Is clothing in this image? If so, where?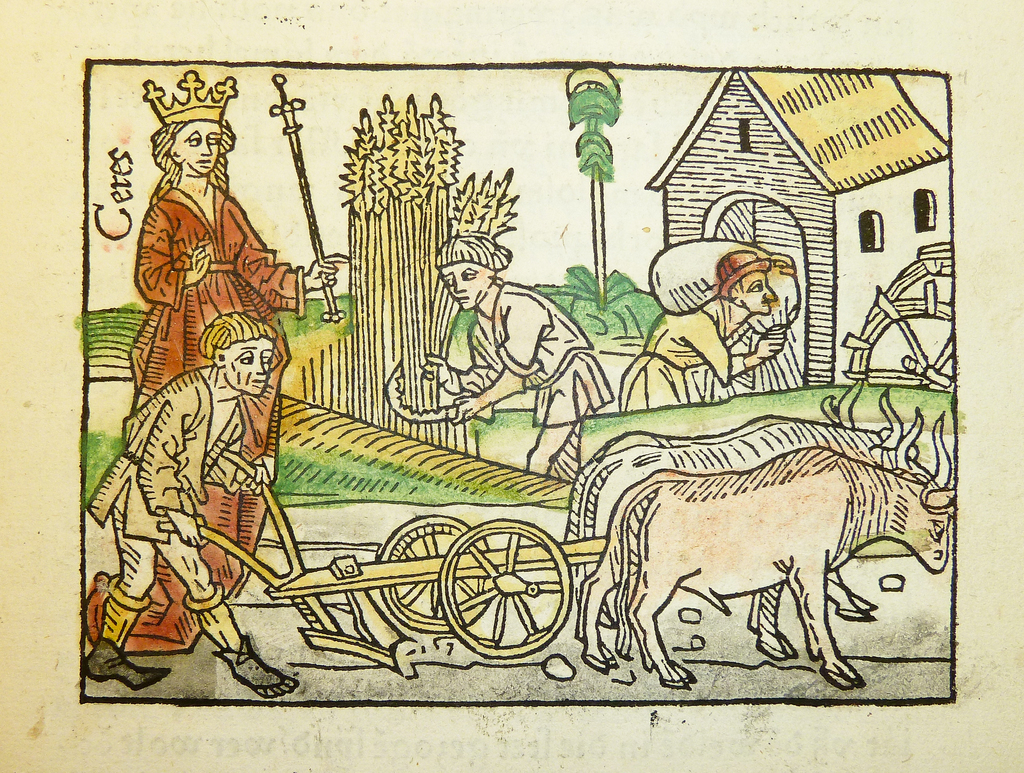
Yes, at (120,135,283,370).
